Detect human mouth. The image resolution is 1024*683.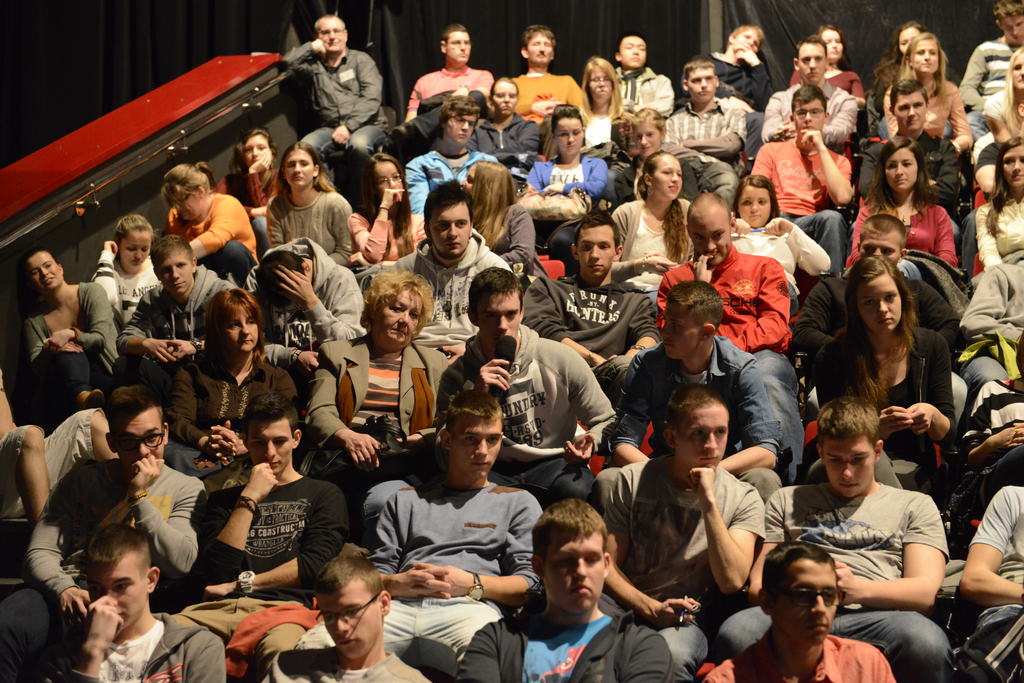
x1=840 y1=482 x2=863 y2=492.
